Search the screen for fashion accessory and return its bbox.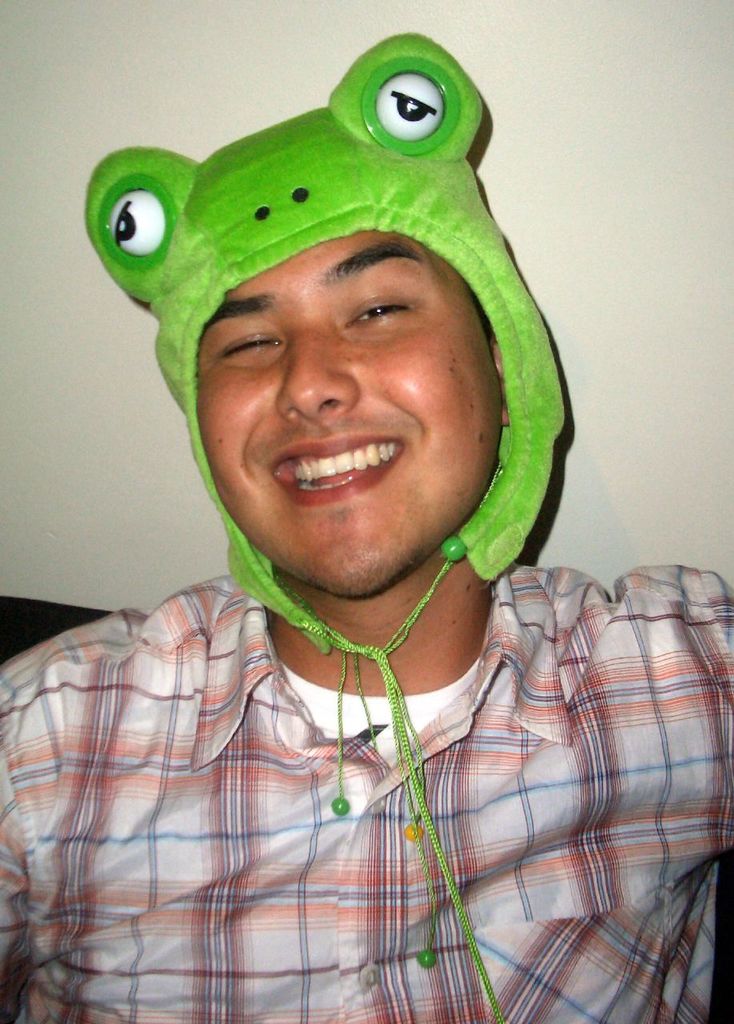
Found: 78 37 564 1023.
